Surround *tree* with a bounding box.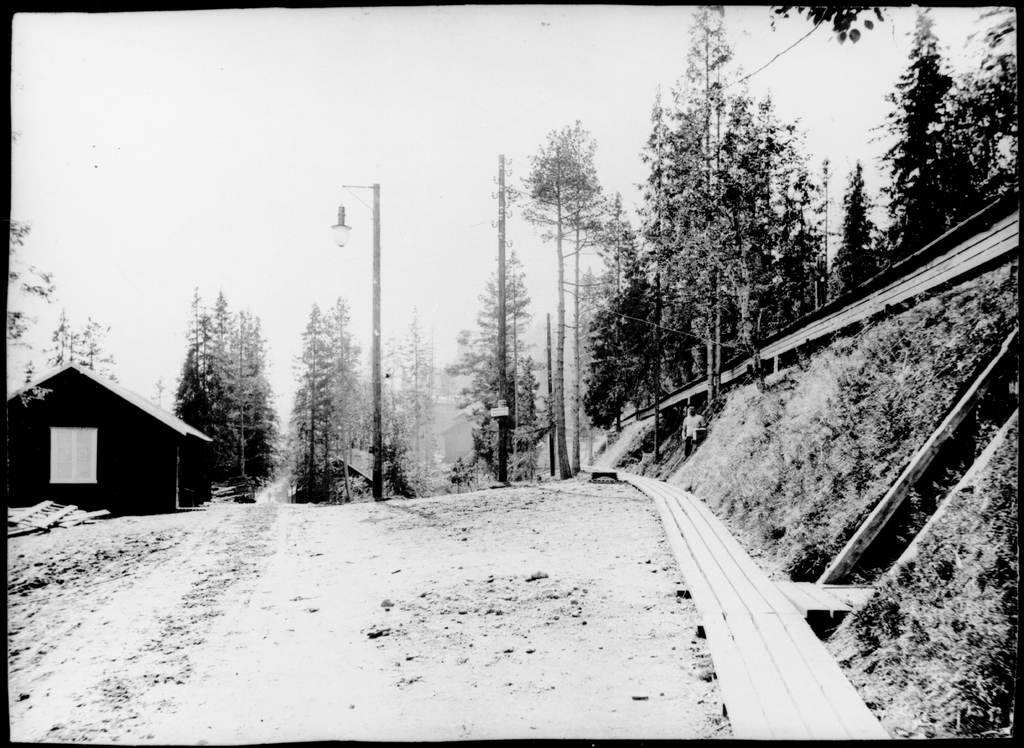
detection(9, 218, 58, 389).
